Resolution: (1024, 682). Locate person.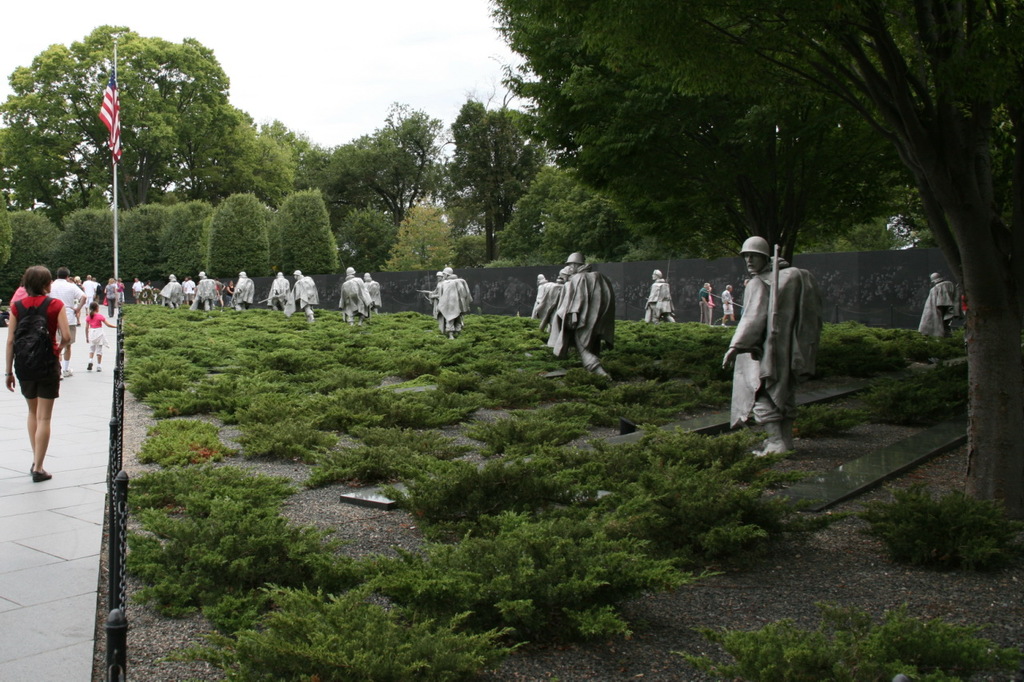
718 235 822 454.
